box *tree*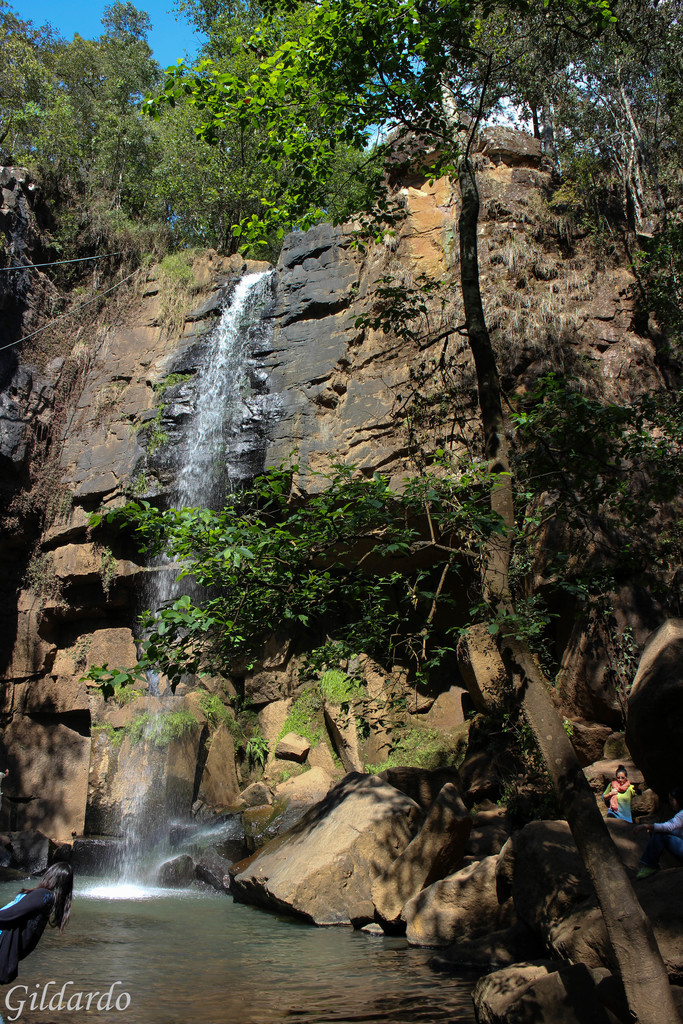
x1=85, y1=0, x2=680, y2=1023
